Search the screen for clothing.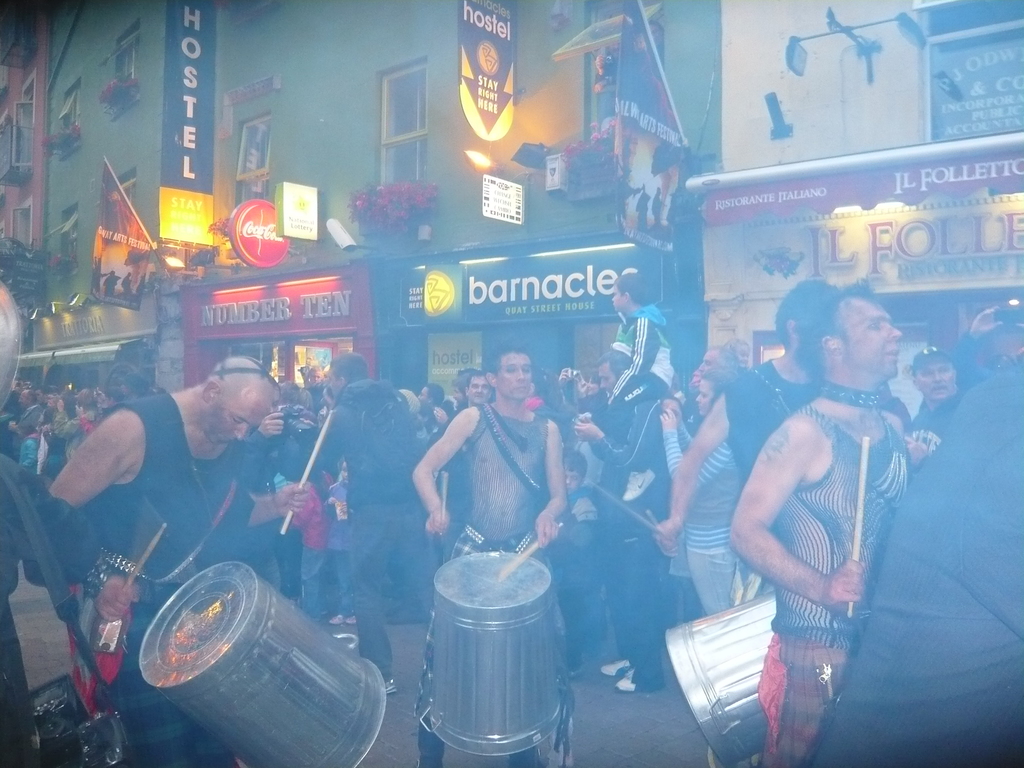
Found at select_region(819, 370, 1023, 767).
